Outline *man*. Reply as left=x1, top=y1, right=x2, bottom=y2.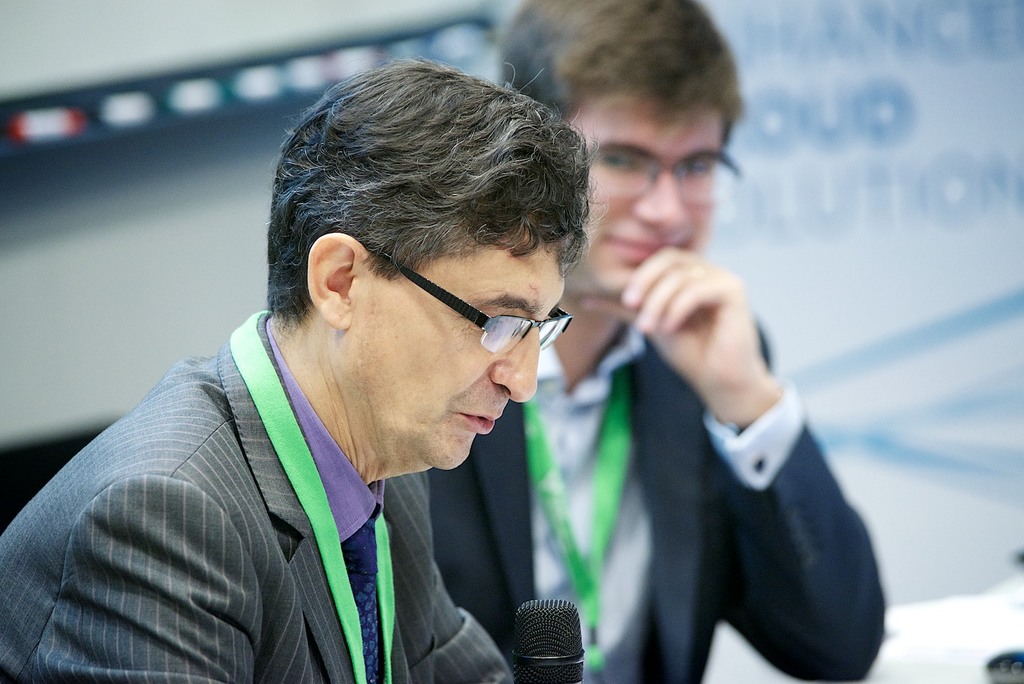
left=0, top=57, right=611, bottom=683.
